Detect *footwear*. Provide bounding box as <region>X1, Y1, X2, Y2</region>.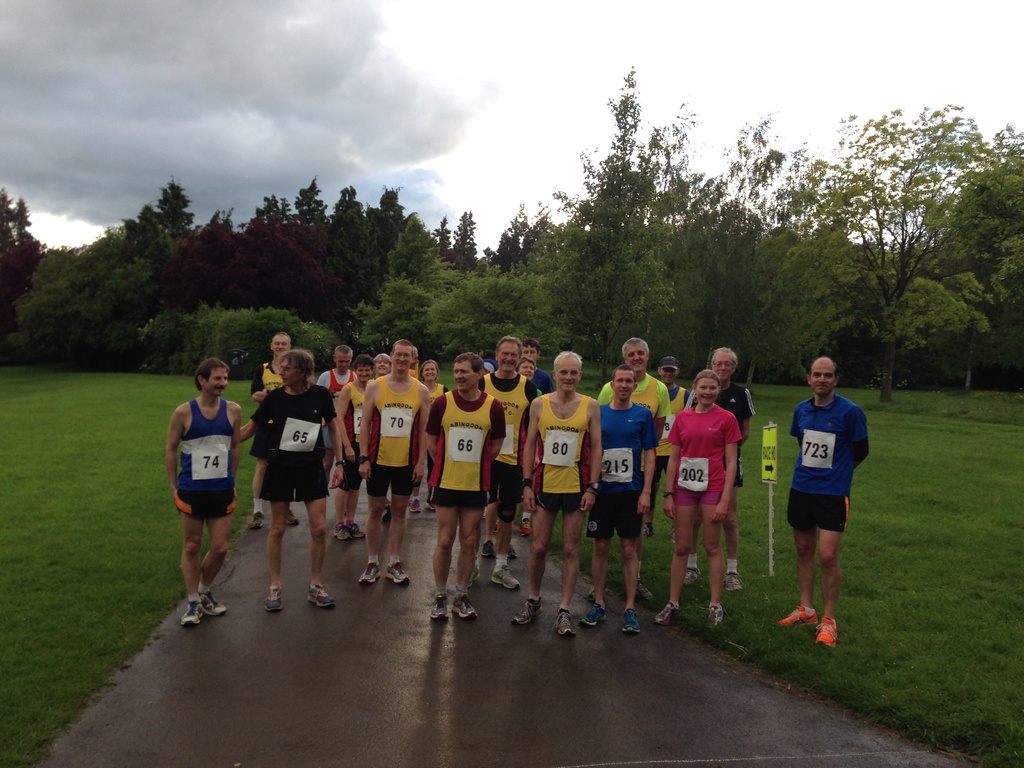
<region>426, 499, 435, 511</region>.
